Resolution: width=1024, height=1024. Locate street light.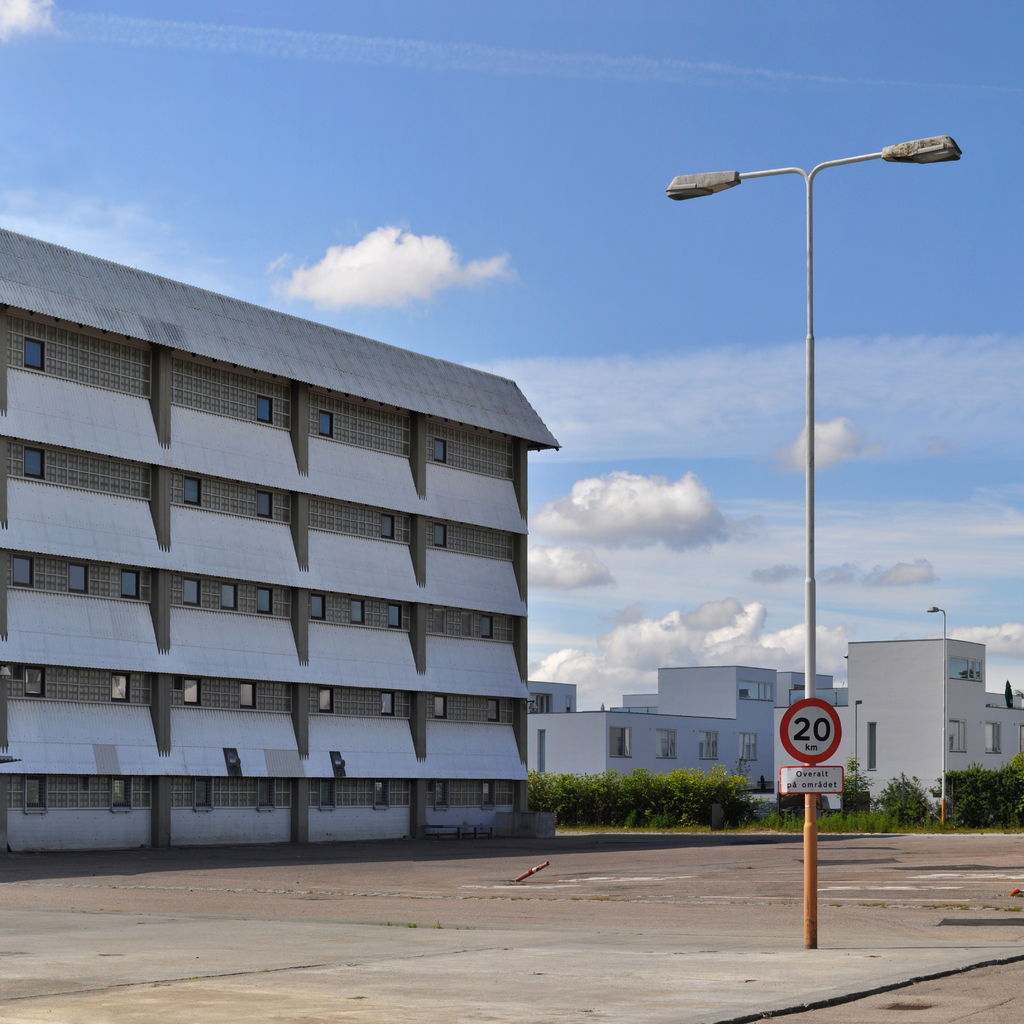
left=926, top=604, right=950, bottom=828.
